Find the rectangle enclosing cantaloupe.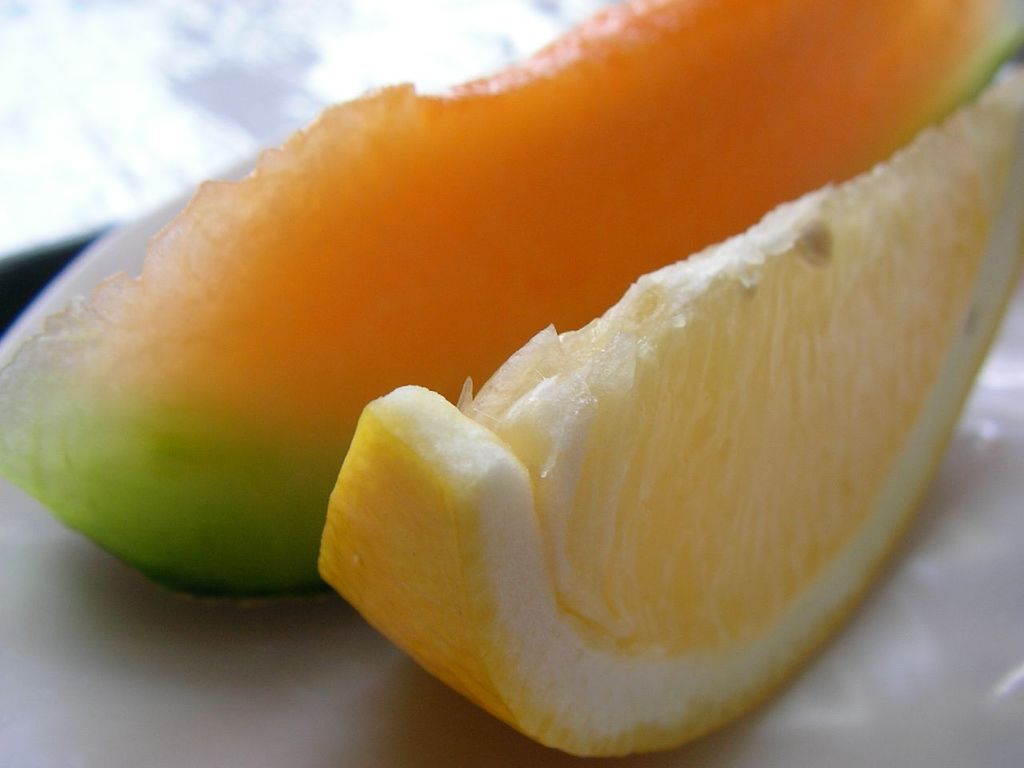
x1=0, y1=0, x2=1023, y2=602.
